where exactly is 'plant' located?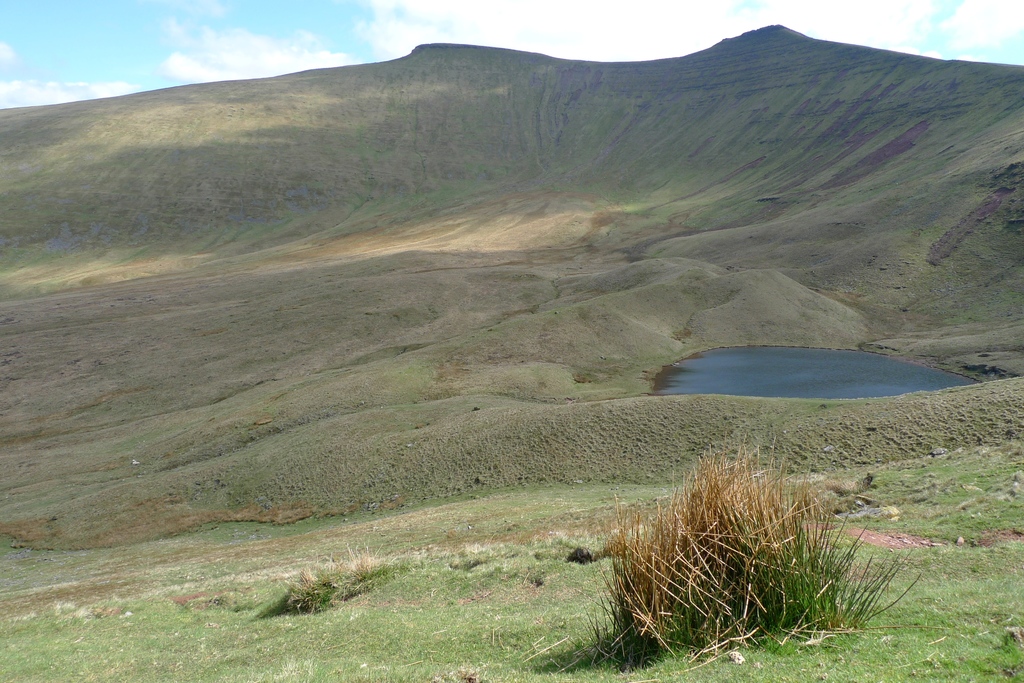
Its bounding box is l=257, t=540, r=400, b=615.
